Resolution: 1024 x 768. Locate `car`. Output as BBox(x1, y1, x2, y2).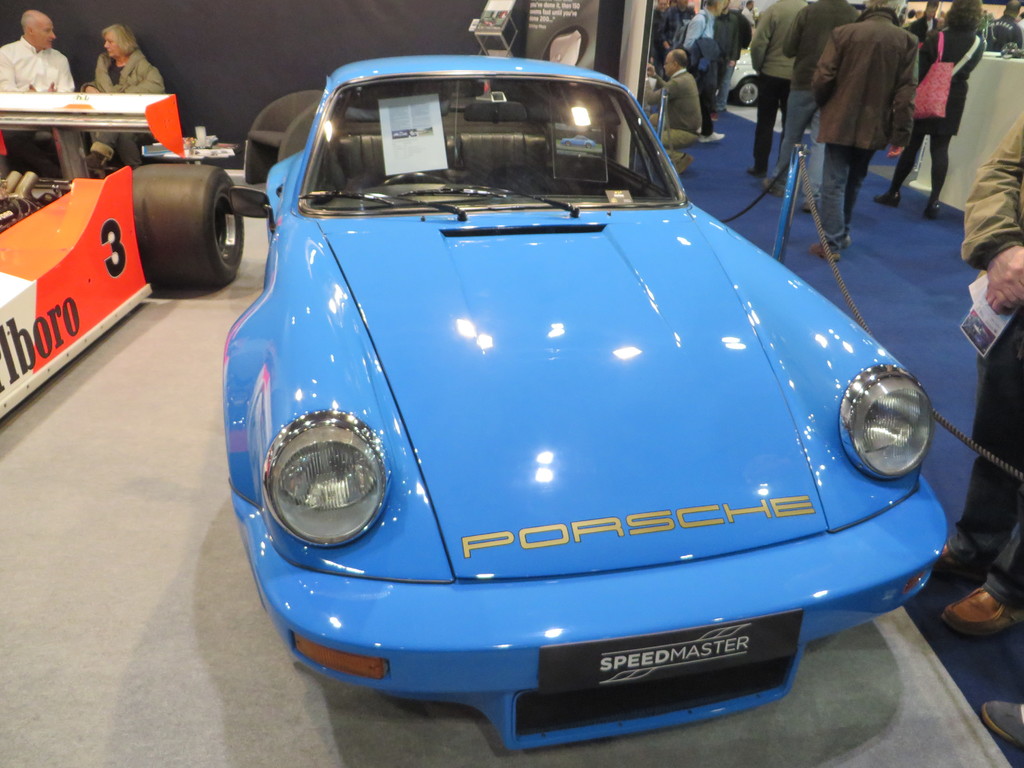
BBox(729, 42, 758, 106).
